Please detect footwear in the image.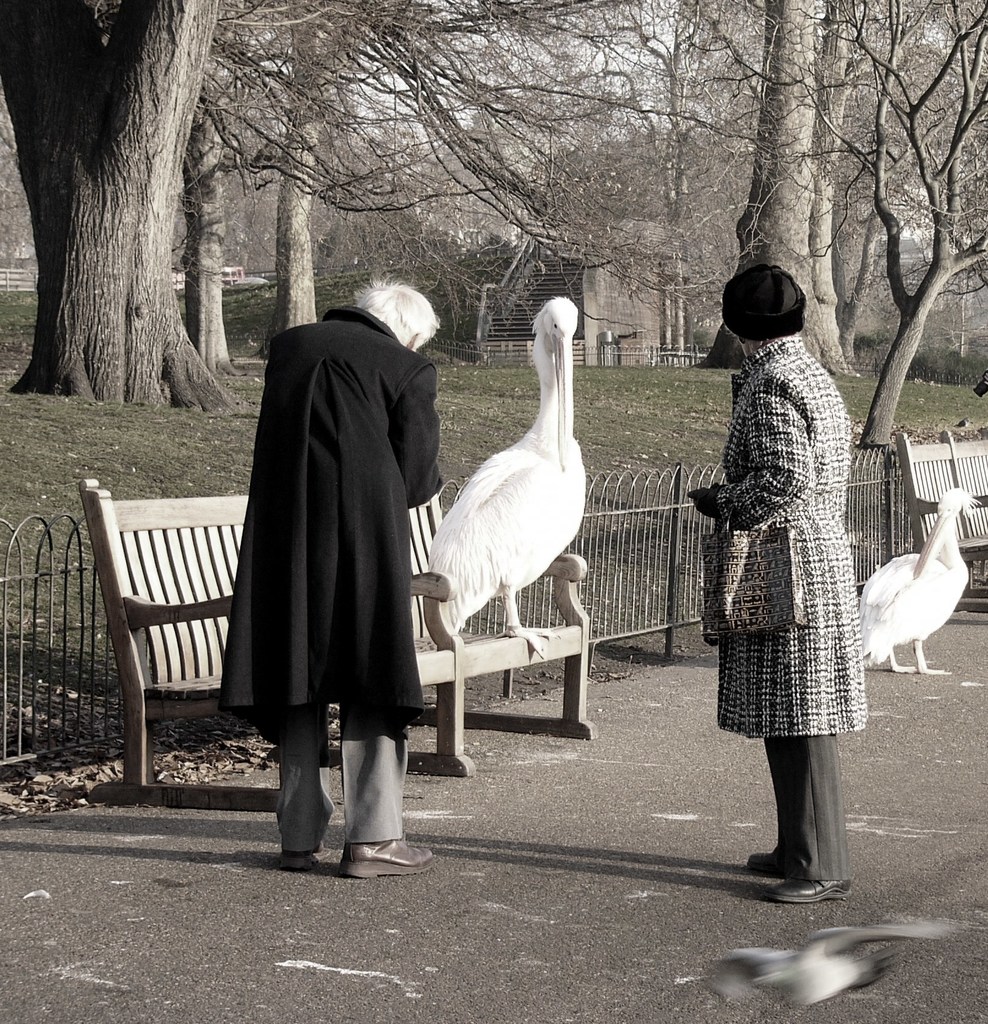
left=762, top=877, right=852, bottom=904.
